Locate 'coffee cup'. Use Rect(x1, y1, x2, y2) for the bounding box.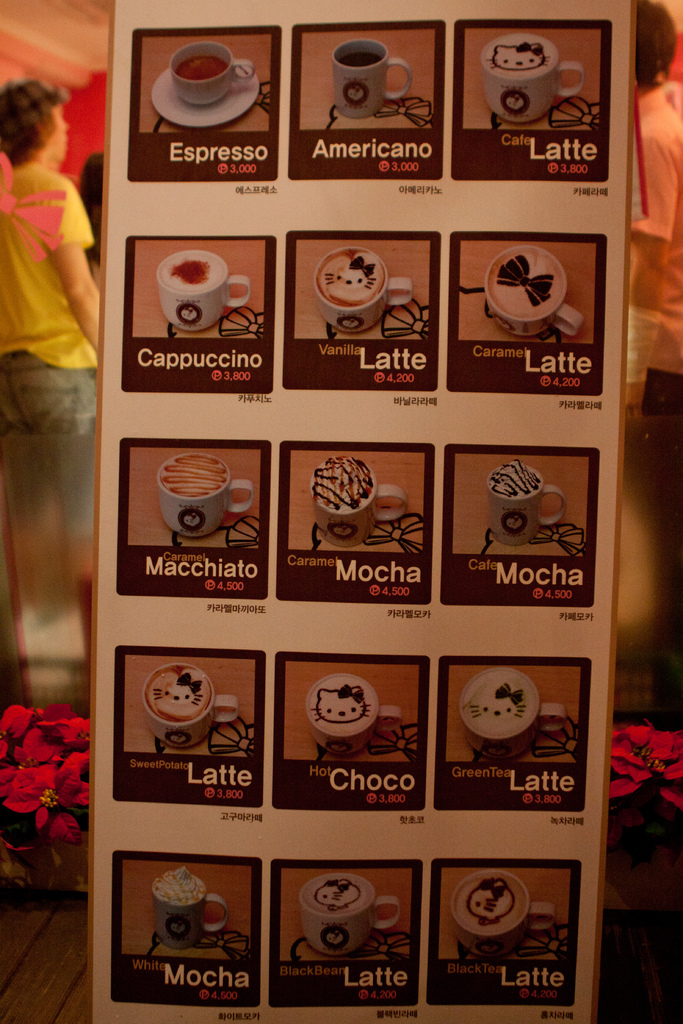
Rect(305, 675, 403, 760).
